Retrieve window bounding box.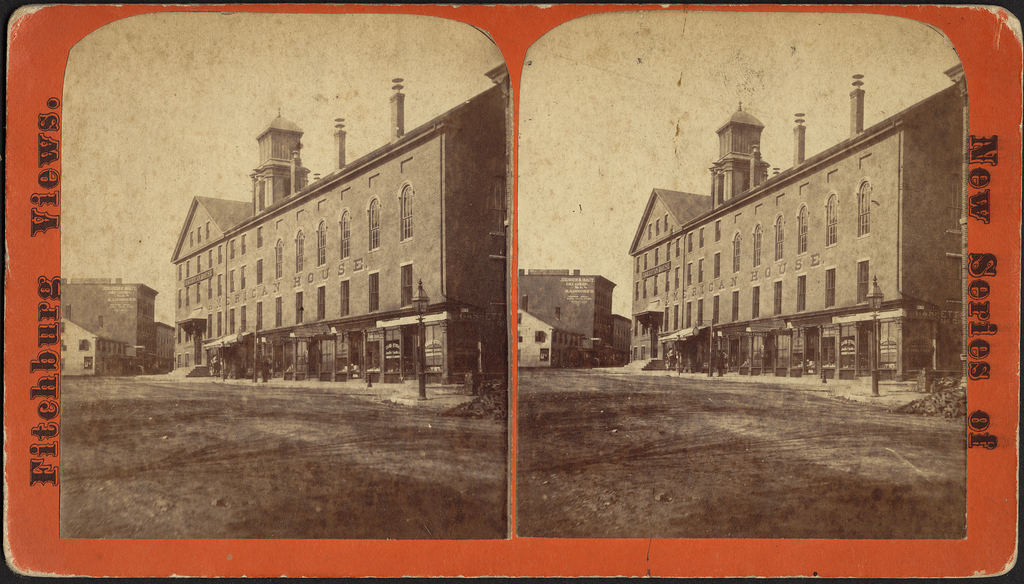
Bounding box: 664,270,670,291.
